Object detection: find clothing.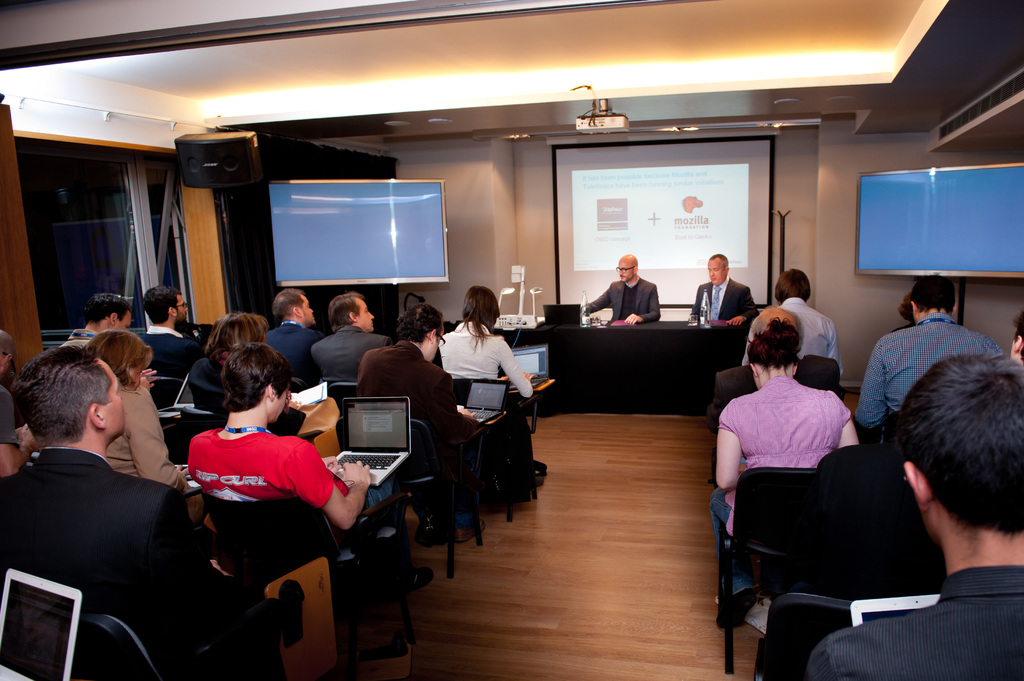
left=106, top=382, right=192, bottom=492.
